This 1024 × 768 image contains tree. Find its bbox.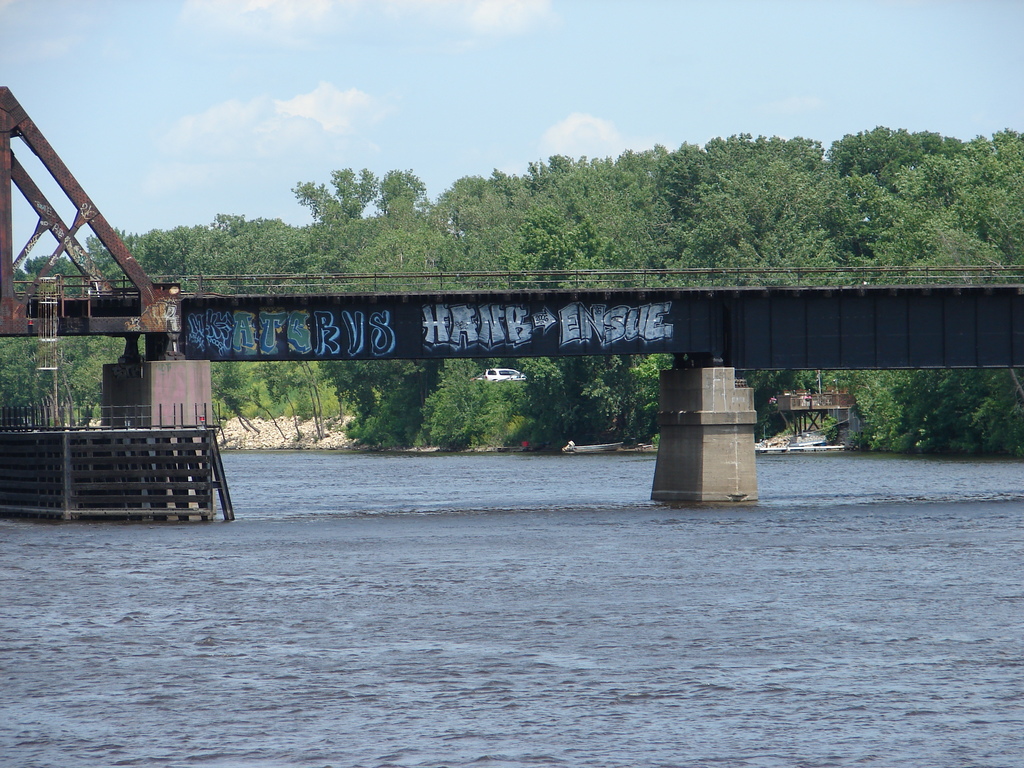
x1=614 y1=349 x2=666 y2=440.
